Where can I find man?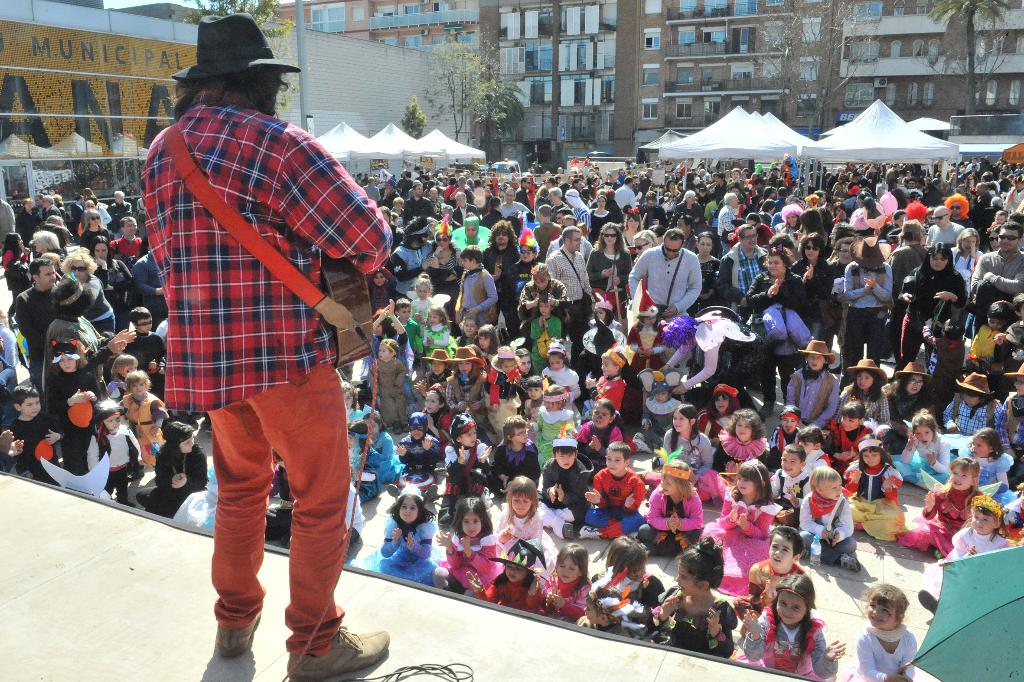
You can find it at (left=534, top=204, right=561, bottom=258).
